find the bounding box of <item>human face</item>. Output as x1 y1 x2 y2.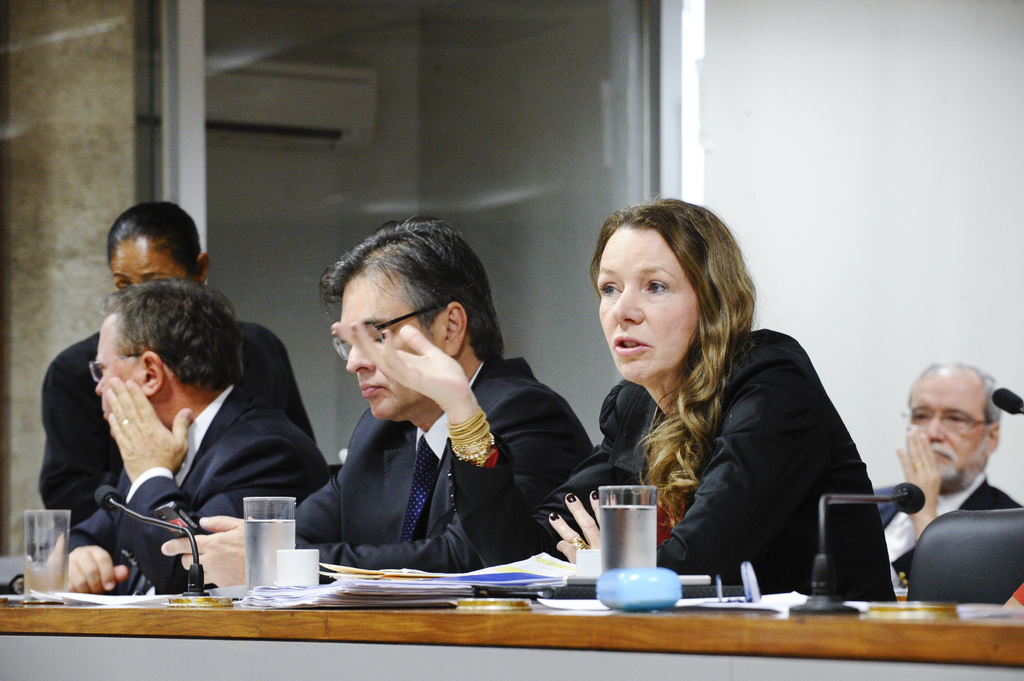
597 225 706 385.
